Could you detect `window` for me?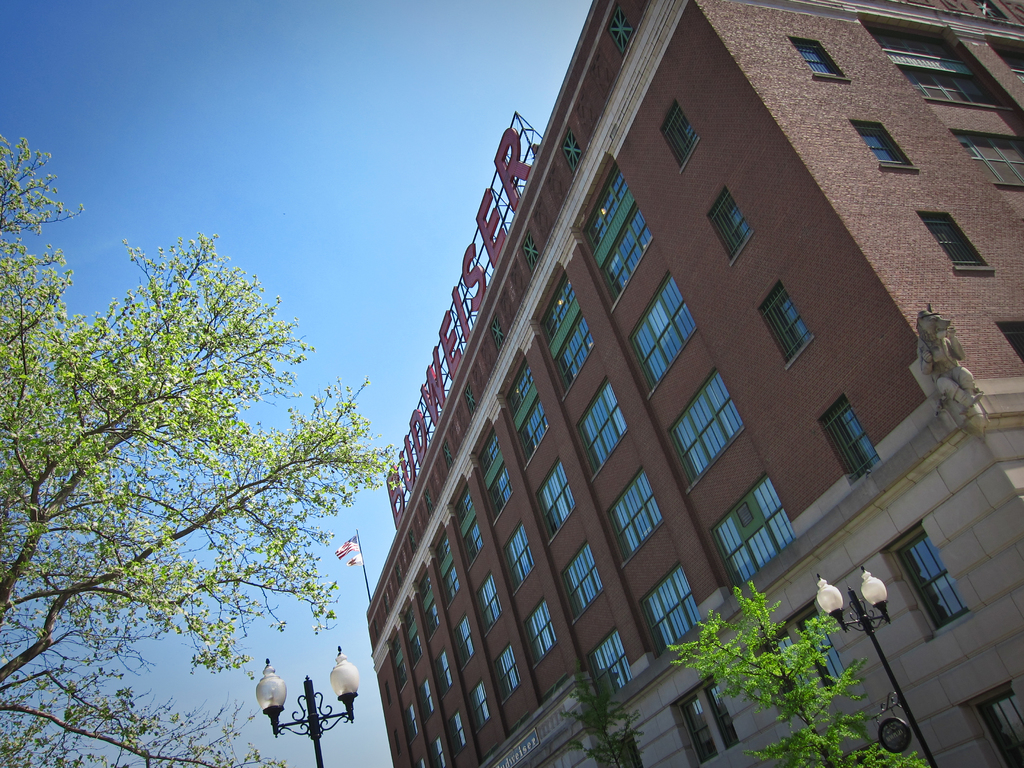
Detection result: x1=883, y1=539, x2=979, y2=636.
